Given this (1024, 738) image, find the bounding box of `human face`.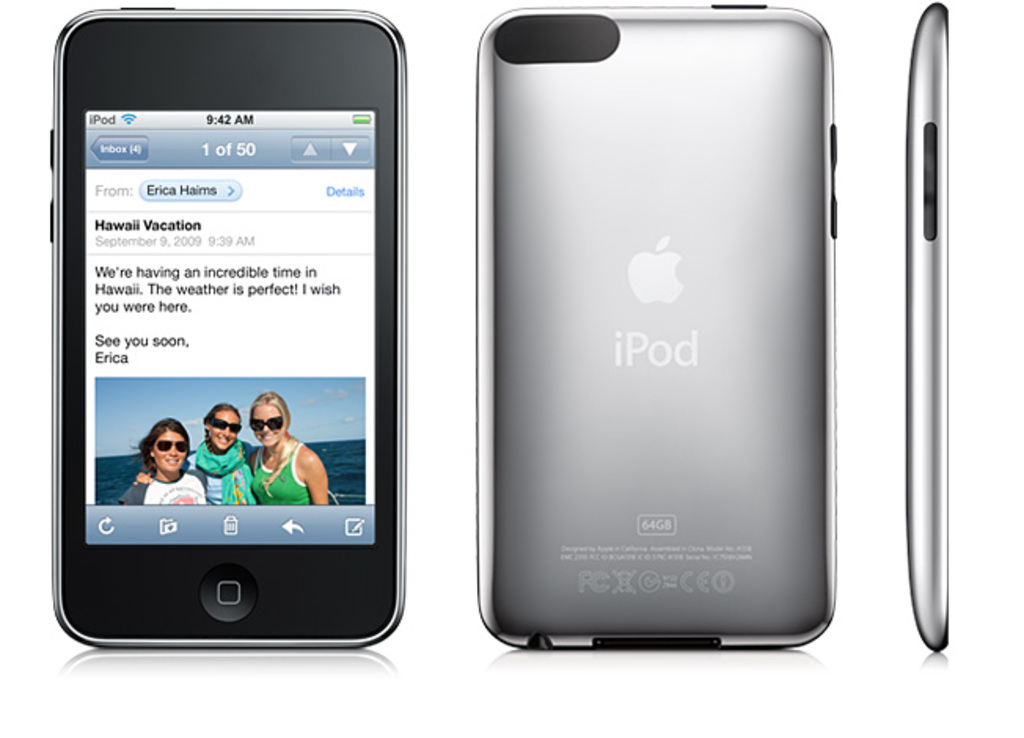
bbox=[151, 429, 188, 474].
